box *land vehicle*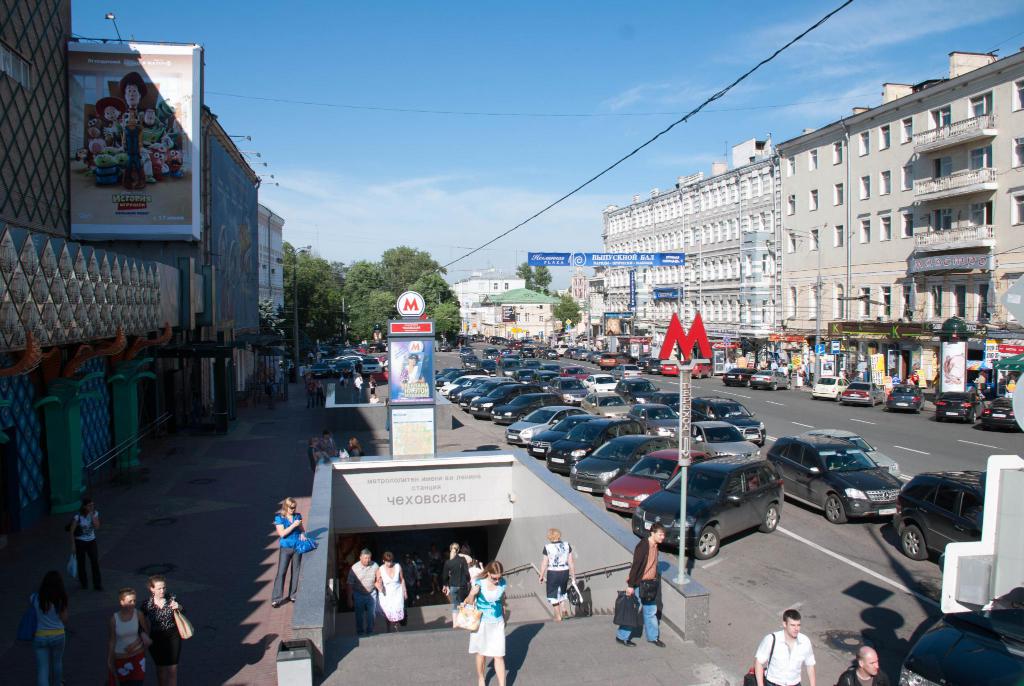
[left=748, top=367, right=791, bottom=391]
